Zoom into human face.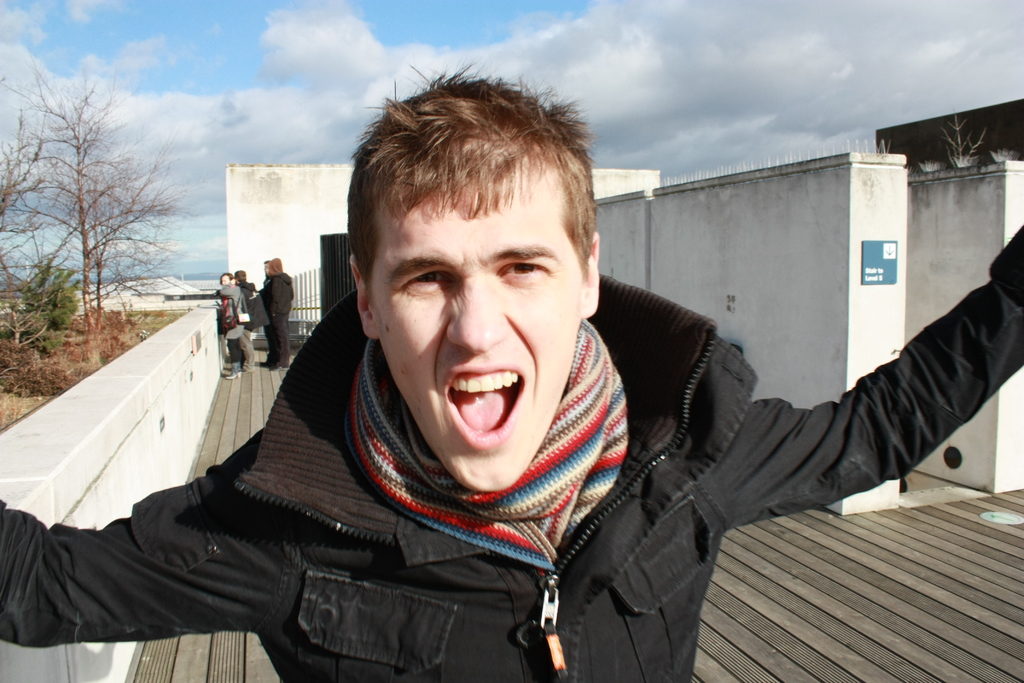
Zoom target: 359 161 590 498.
